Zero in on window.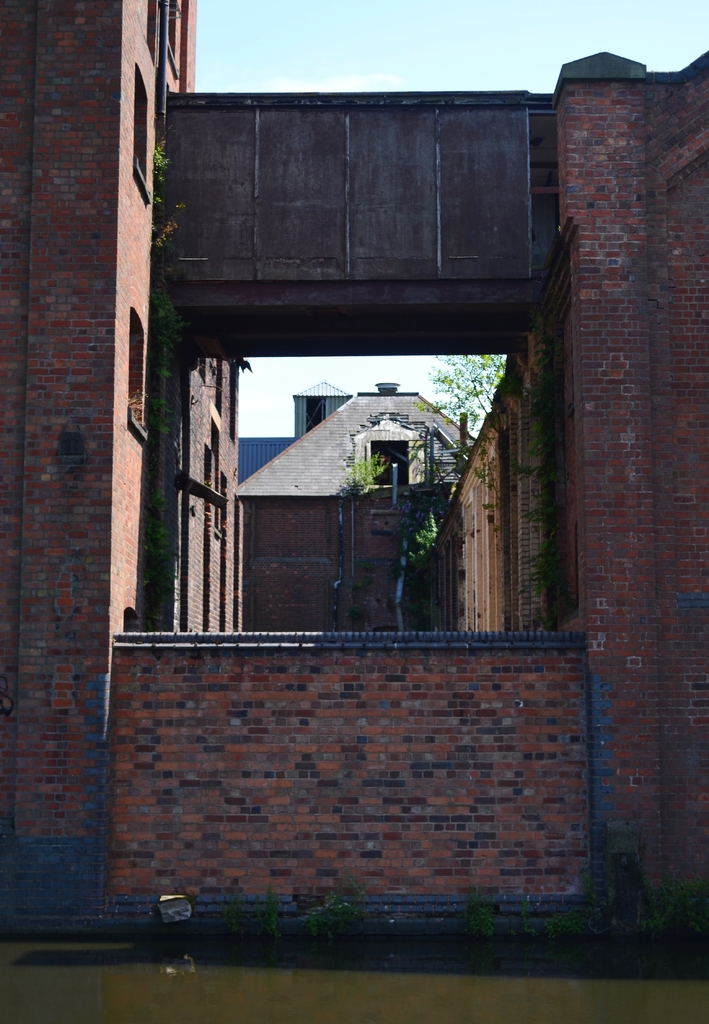
Zeroed in: l=120, t=56, r=154, b=207.
